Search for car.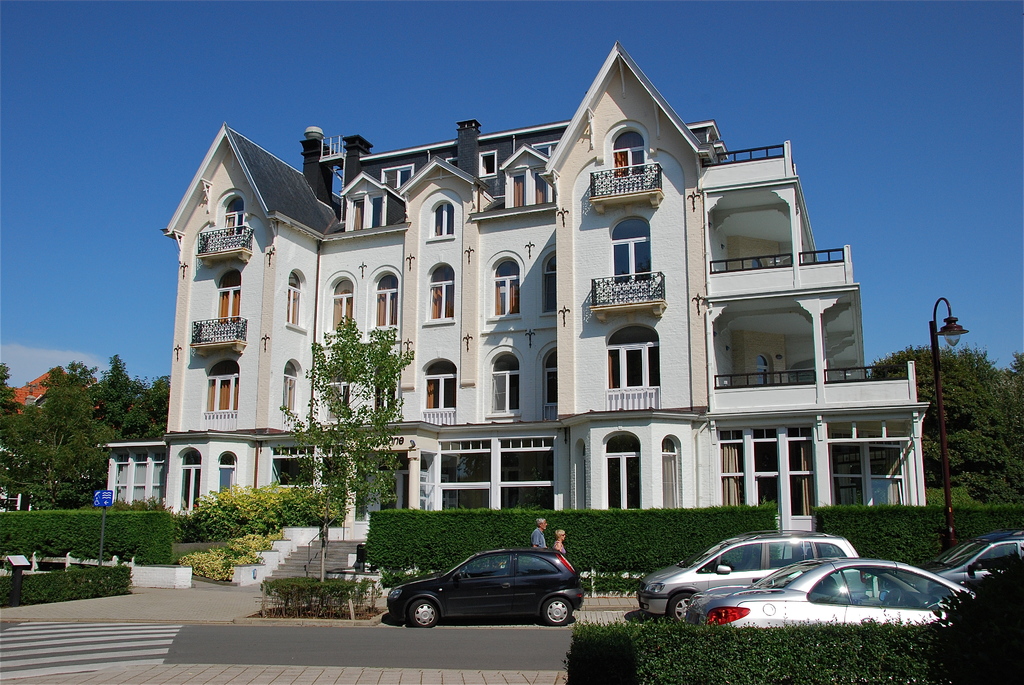
Found at 380, 540, 587, 636.
